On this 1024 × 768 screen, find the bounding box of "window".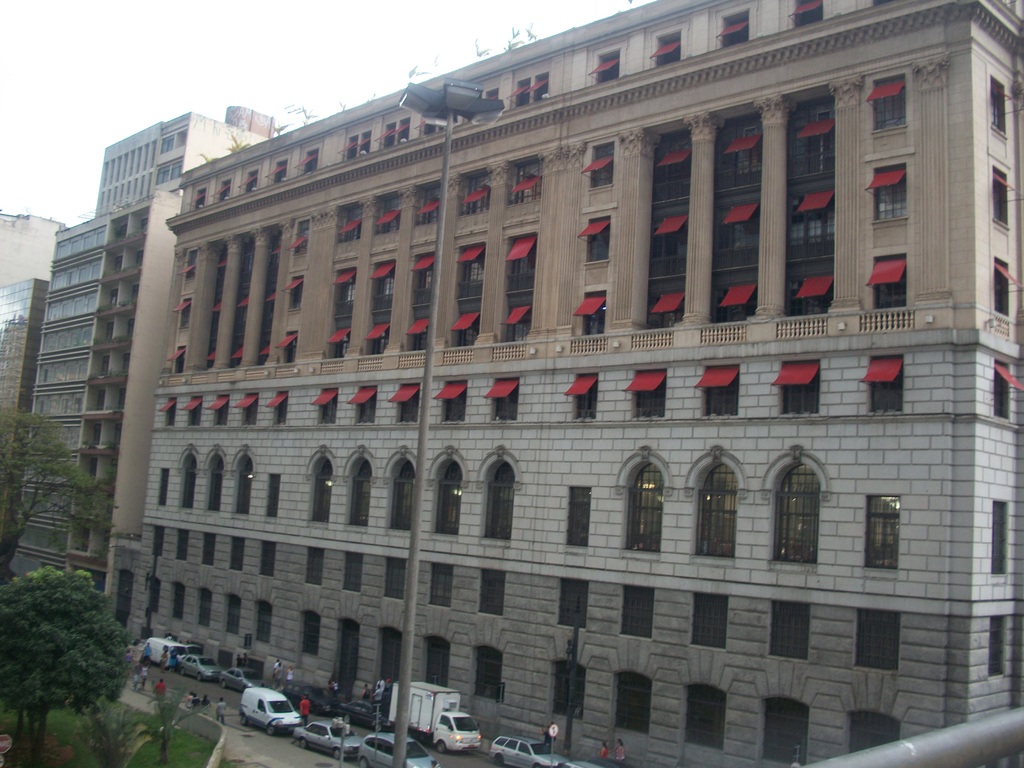
Bounding box: 292 274 301 308.
